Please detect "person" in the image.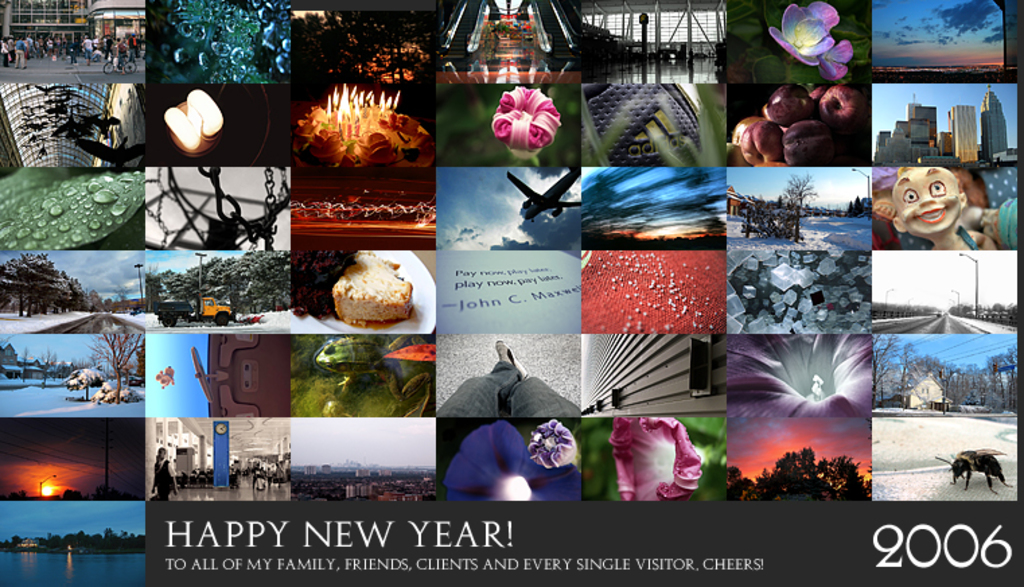
(x1=895, y1=166, x2=997, y2=256).
